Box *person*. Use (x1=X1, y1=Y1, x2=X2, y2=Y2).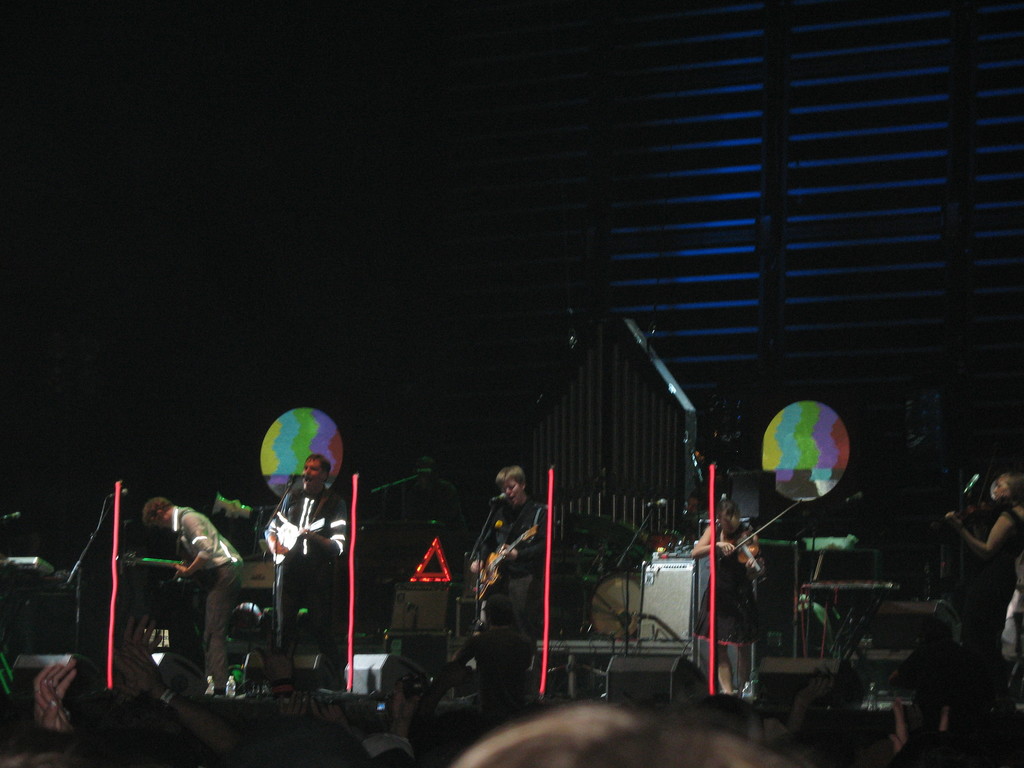
(x1=685, y1=502, x2=765, y2=698).
